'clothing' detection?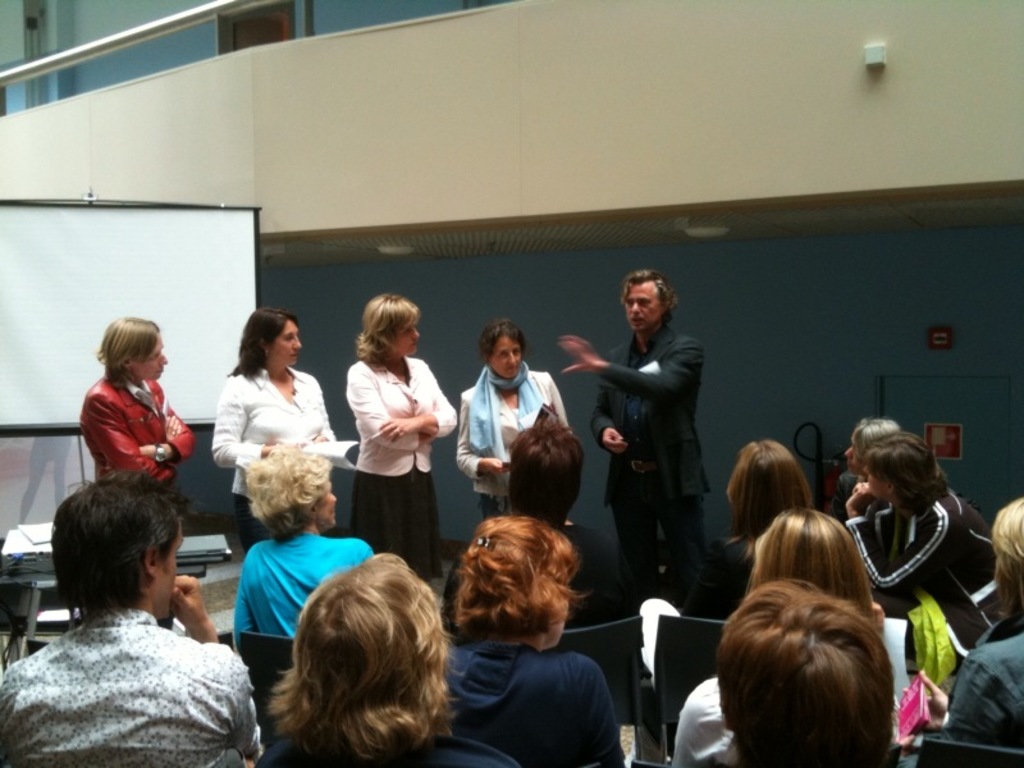
859,498,1011,621
